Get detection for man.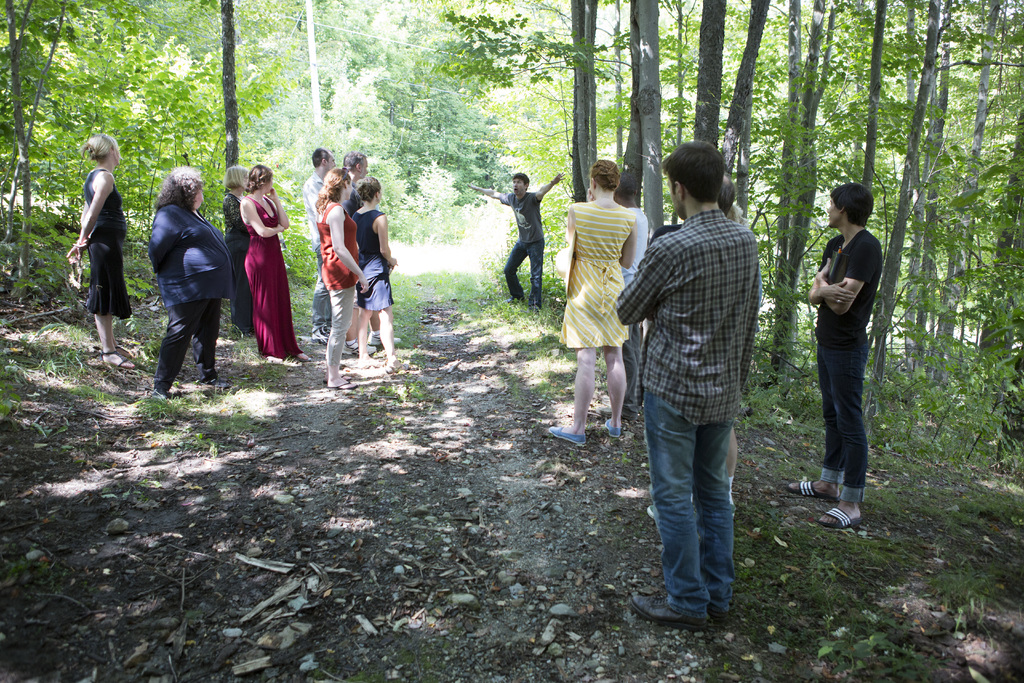
Detection: region(467, 173, 565, 309).
